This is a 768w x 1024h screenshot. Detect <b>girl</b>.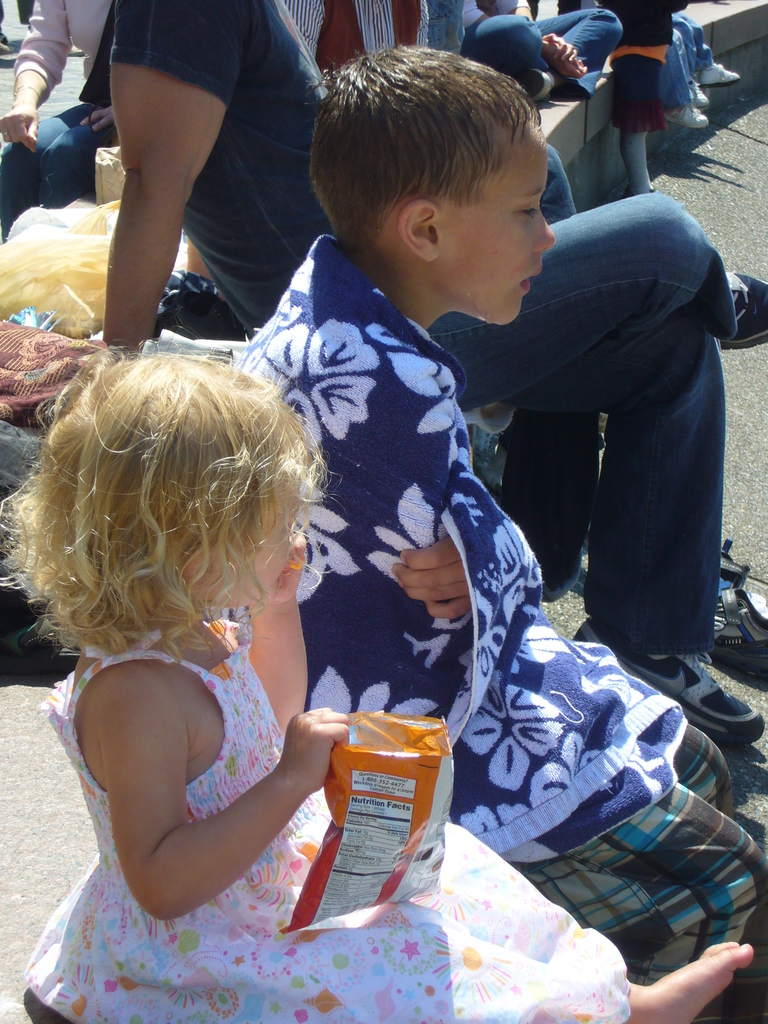
left=0, top=360, right=752, bottom=1023.
